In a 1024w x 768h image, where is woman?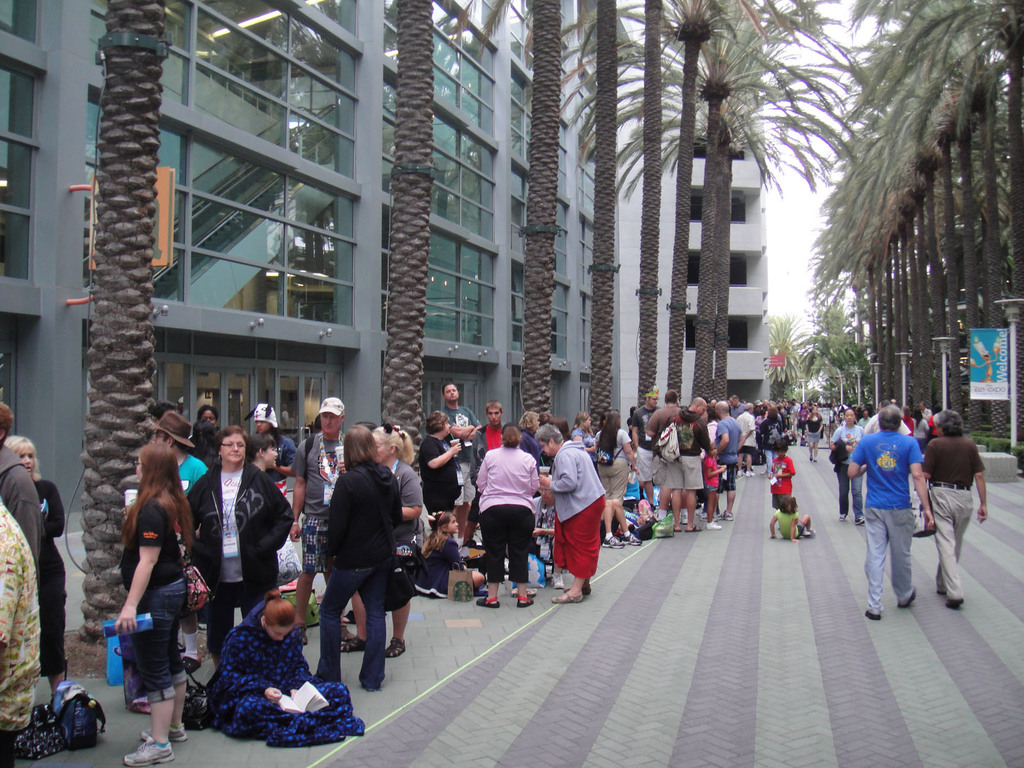
<bbox>913, 411, 933, 453</bbox>.
